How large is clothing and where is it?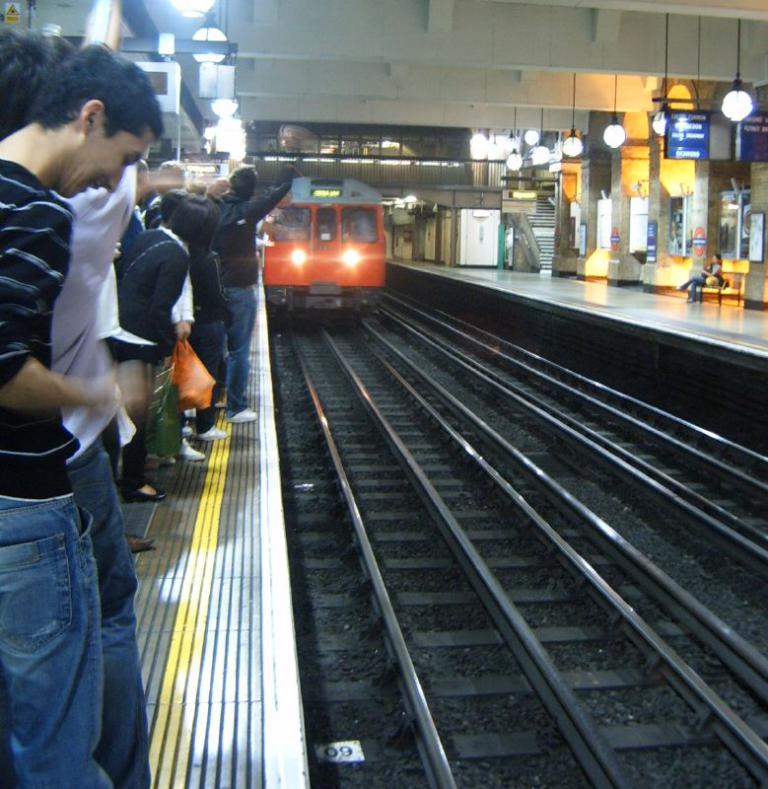
Bounding box: bbox(218, 179, 292, 407).
